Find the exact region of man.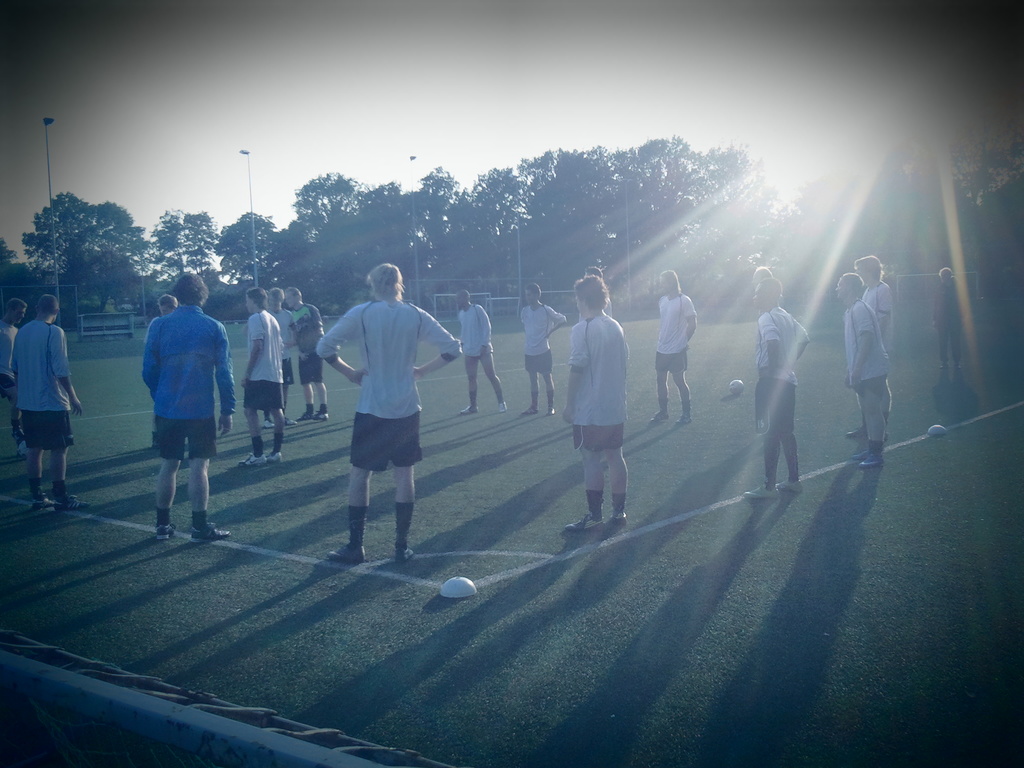
Exact region: <region>735, 277, 806, 500</region>.
